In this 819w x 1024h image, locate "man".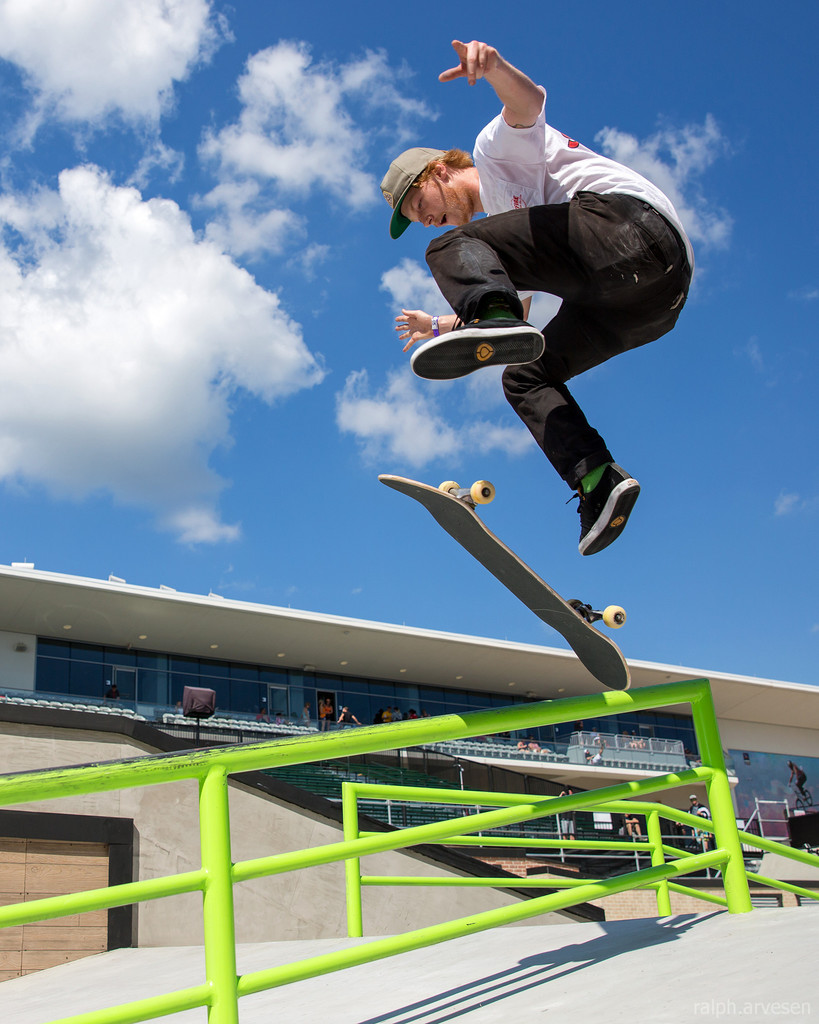
Bounding box: 384,40,702,550.
